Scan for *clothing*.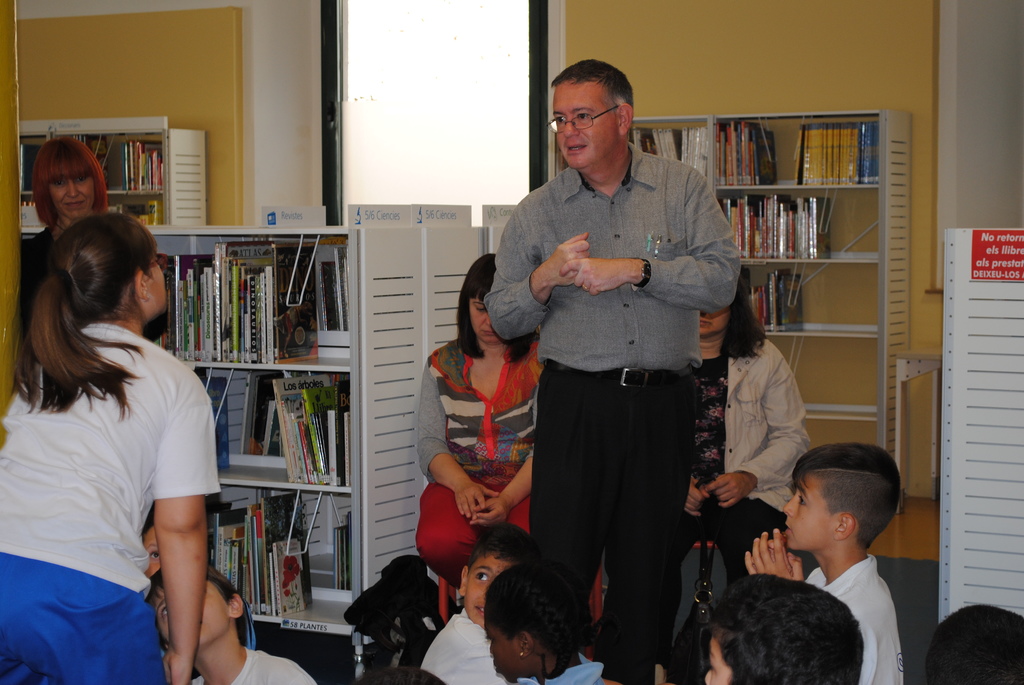
Scan result: bbox=[421, 608, 502, 680].
